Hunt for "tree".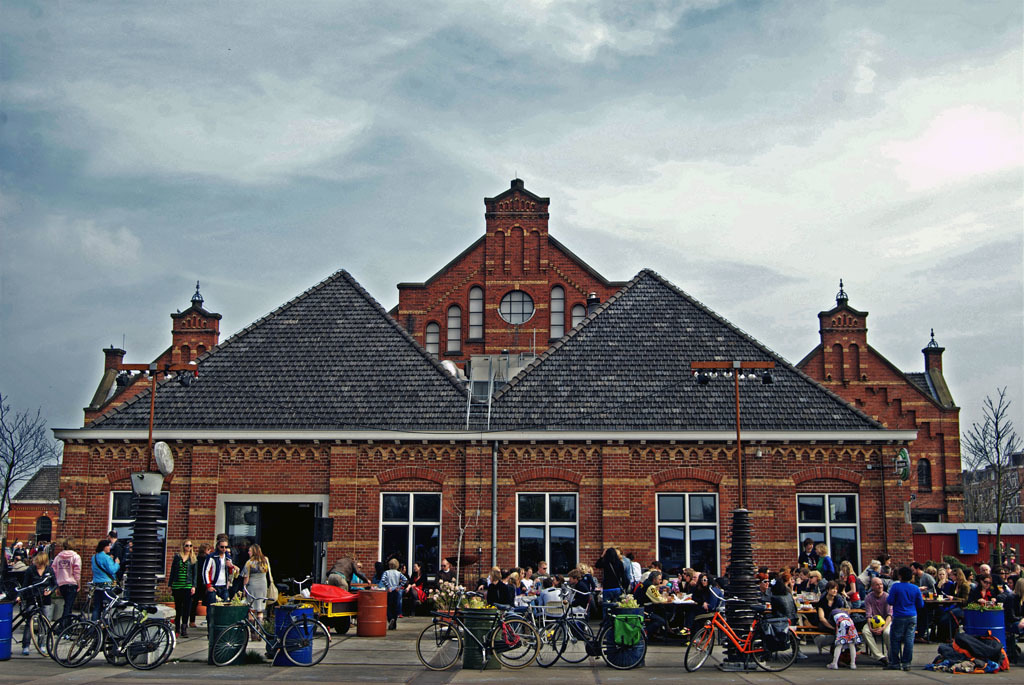
Hunted down at {"left": 962, "top": 382, "right": 1023, "bottom": 577}.
